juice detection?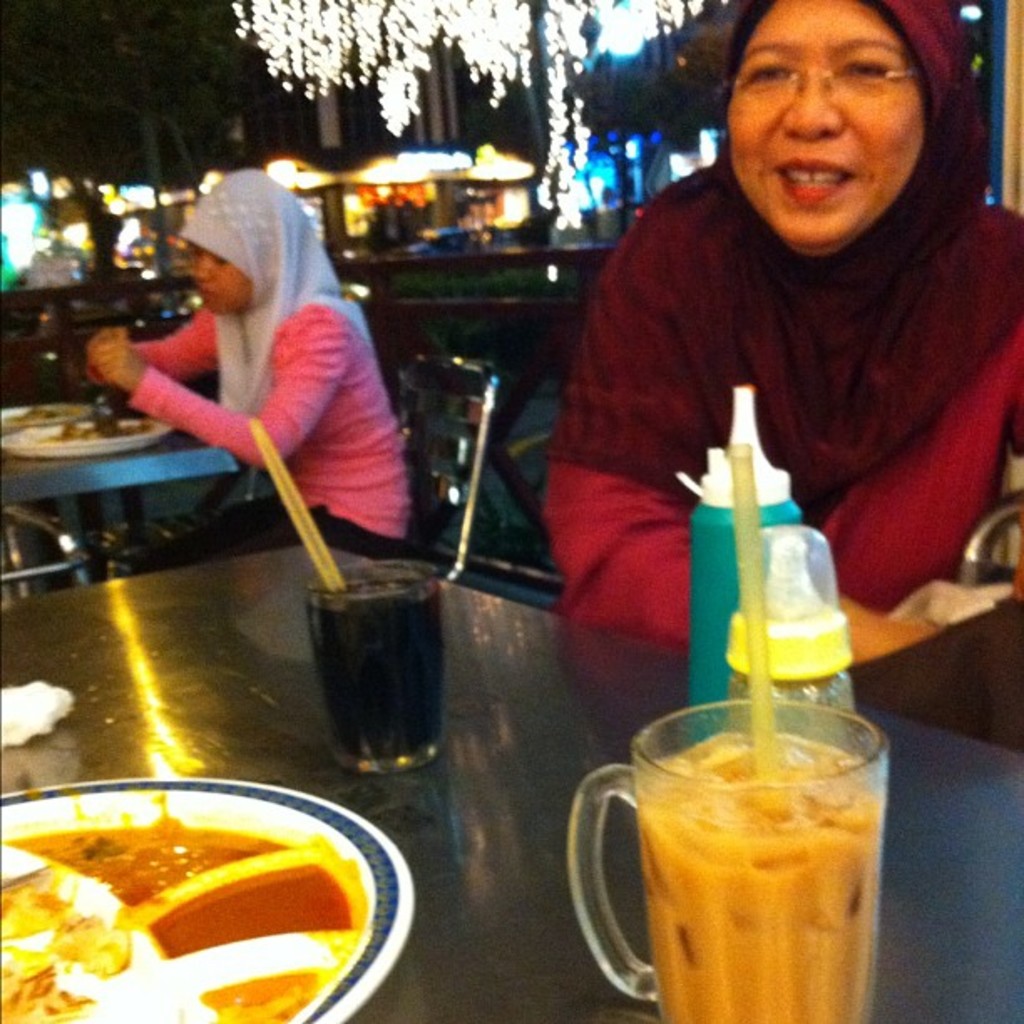
(left=607, top=736, right=897, bottom=1019)
